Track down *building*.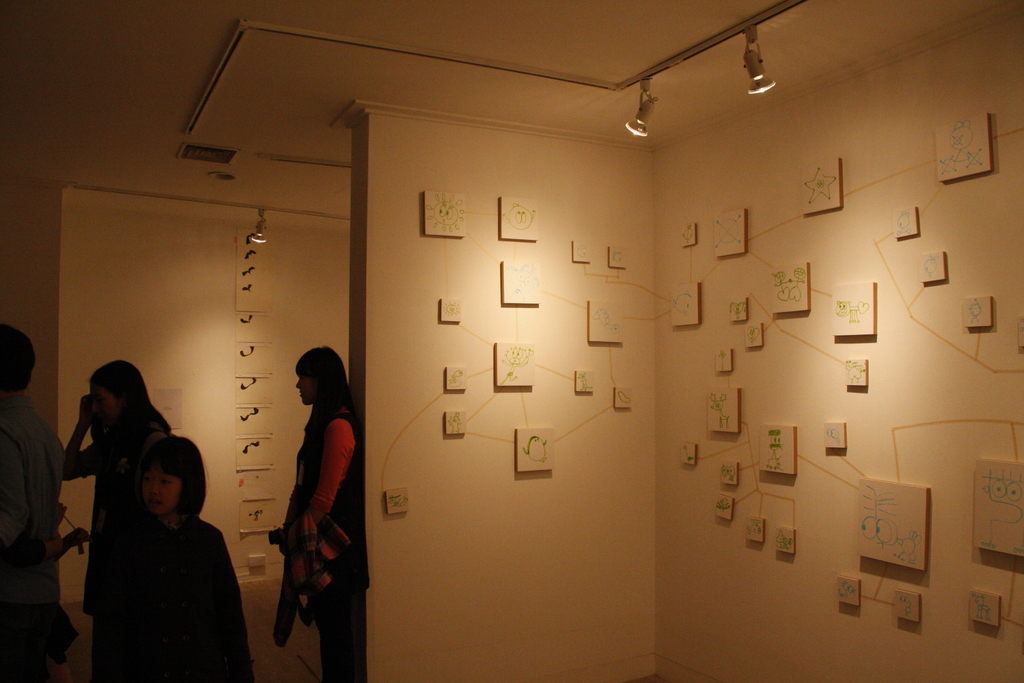
Tracked to crop(0, 0, 1023, 682).
